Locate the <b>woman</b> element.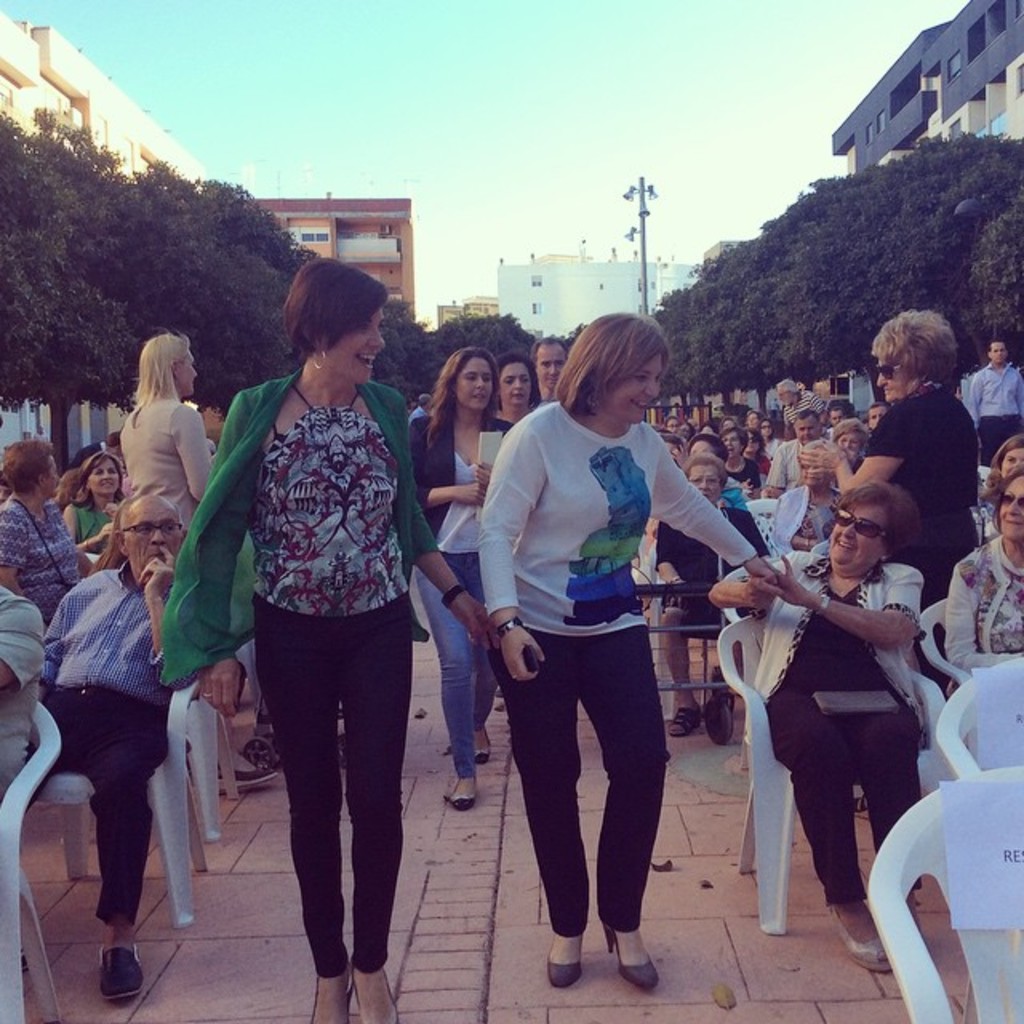
Element bbox: Rect(405, 344, 536, 790).
